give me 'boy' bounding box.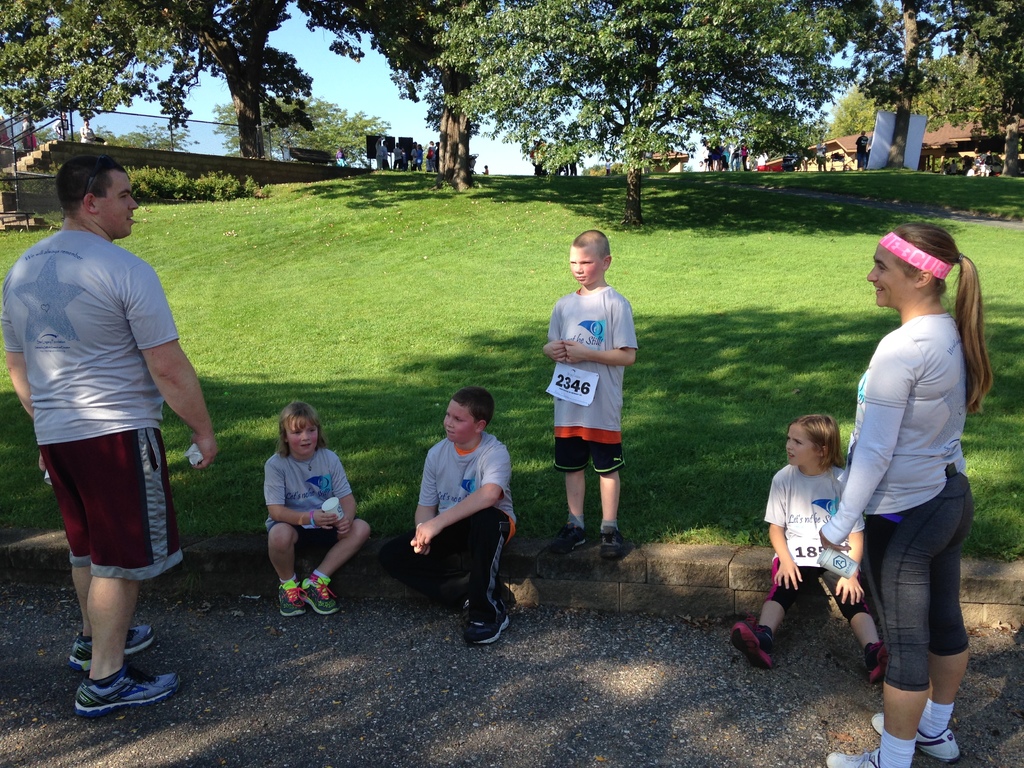
crop(543, 226, 637, 563).
